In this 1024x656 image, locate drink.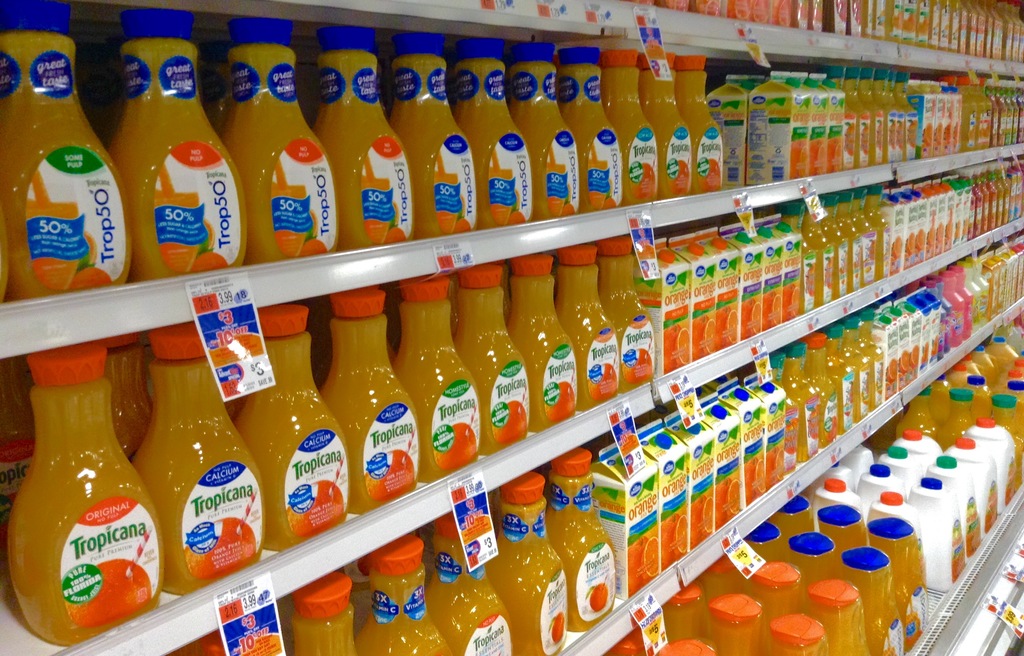
Bounding box: x1=937, y1=388, x2=974, y2=448.
